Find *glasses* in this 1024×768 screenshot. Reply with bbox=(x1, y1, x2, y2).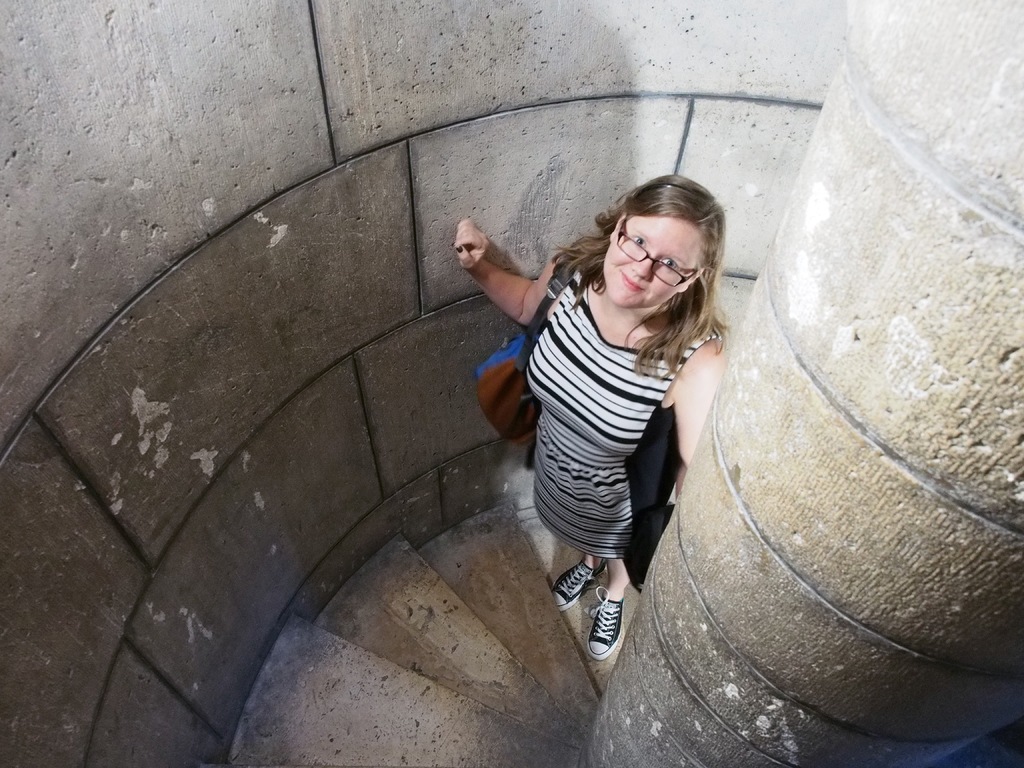
bbox=(611, 229, 729, 281).
